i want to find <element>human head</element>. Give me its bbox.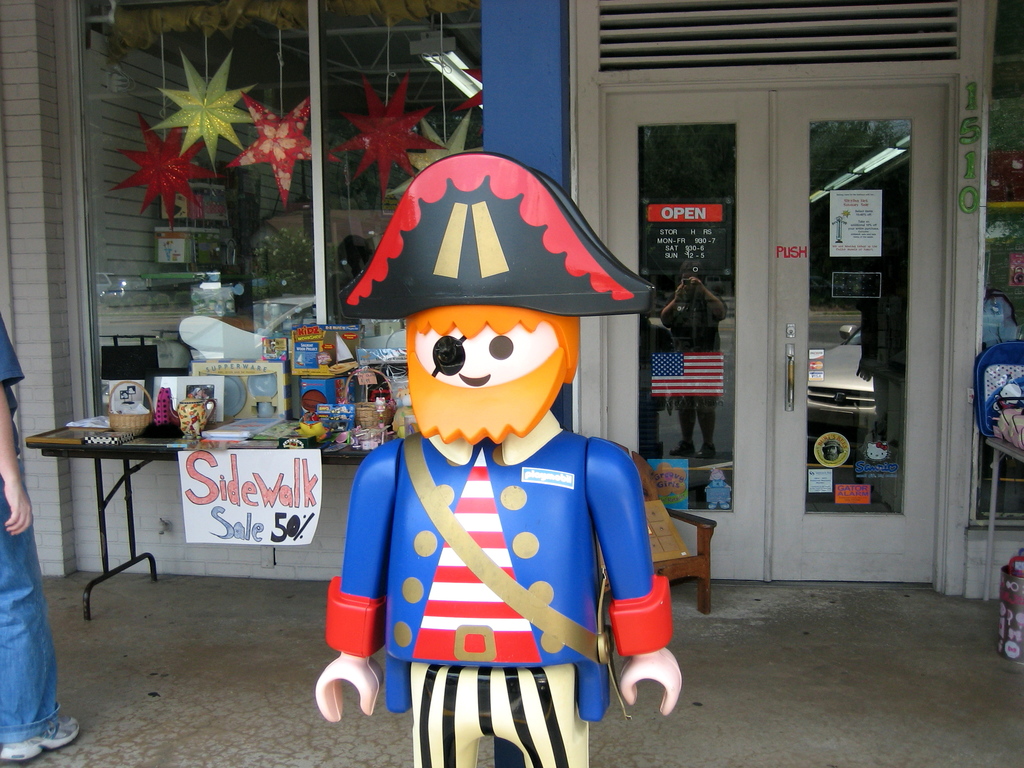
BBox(333, 159, 646, 443).
